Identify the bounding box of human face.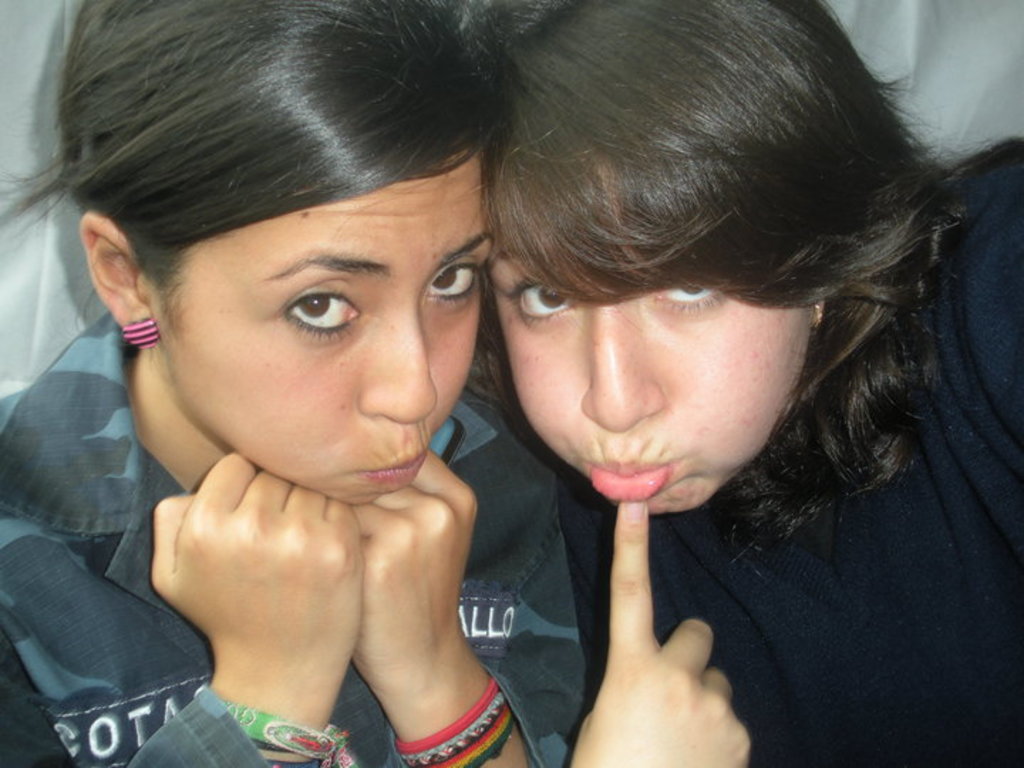
Rect(488, 149, 822, 515).
